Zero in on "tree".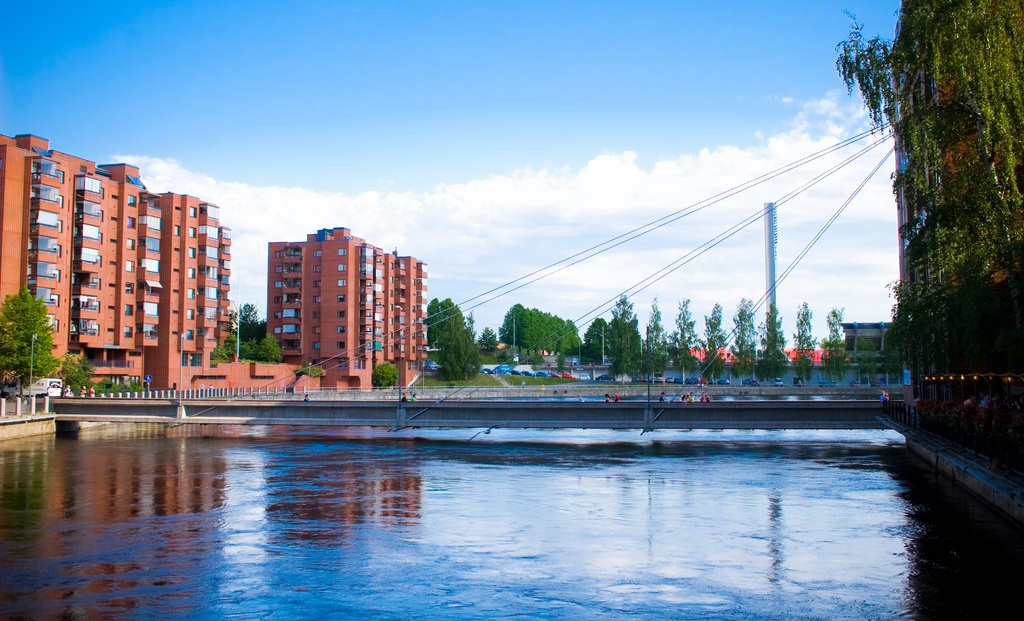
Zeroed in: (610,302,637,377).
